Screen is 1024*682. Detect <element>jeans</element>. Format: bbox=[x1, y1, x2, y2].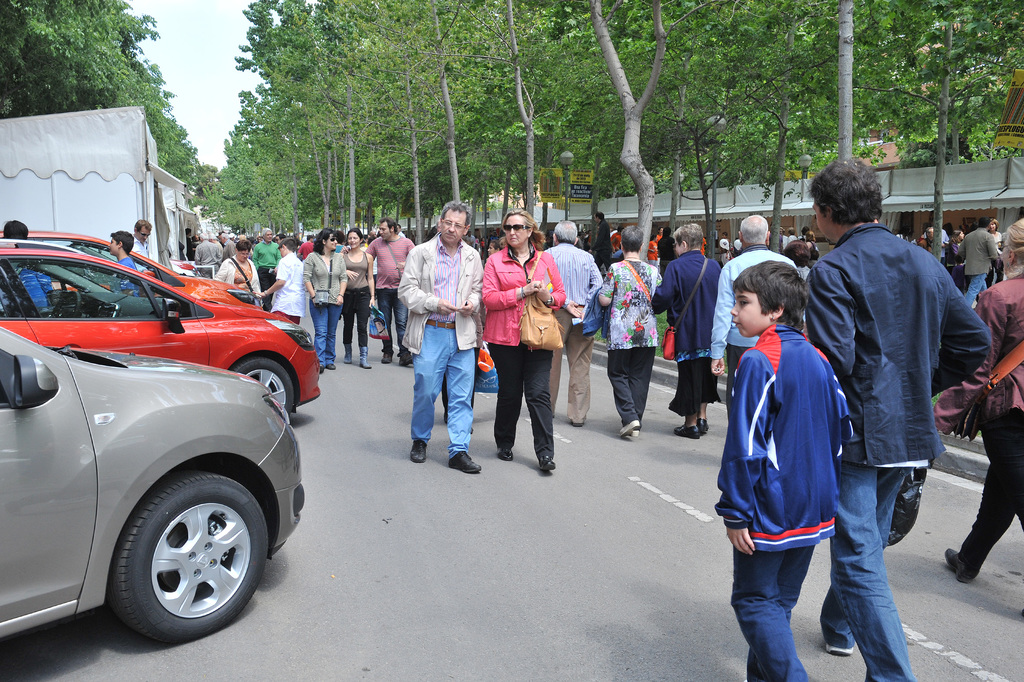
bbox=[412, 321, 474, 456].
